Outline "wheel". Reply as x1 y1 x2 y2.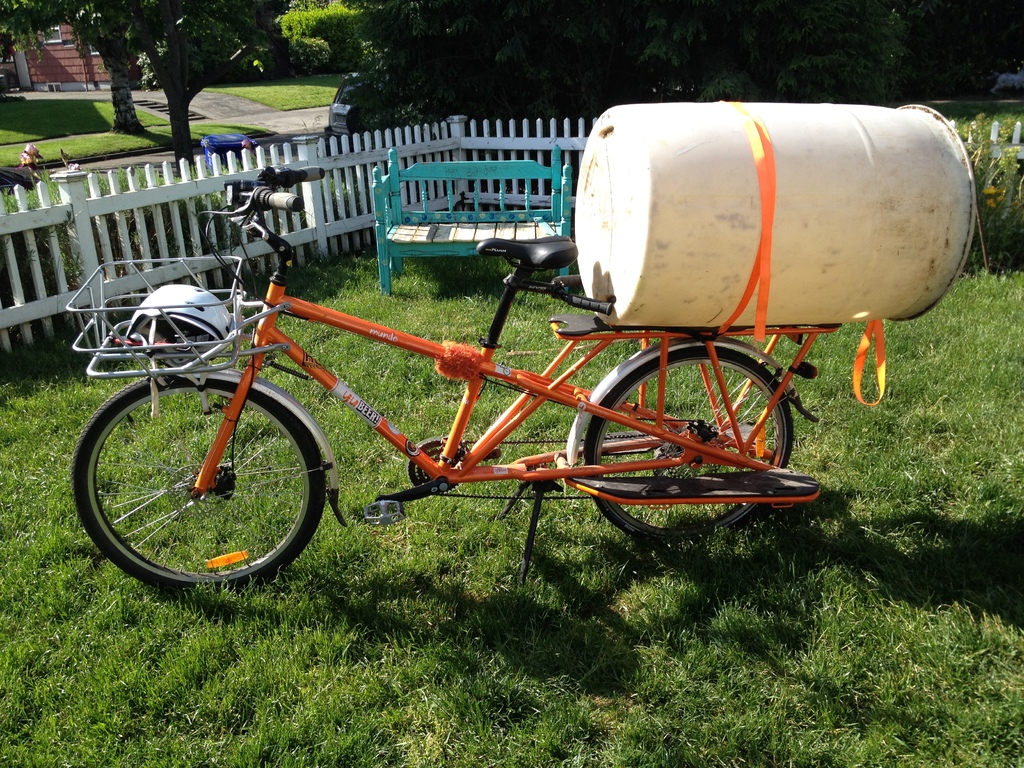
584 344 794 544.
